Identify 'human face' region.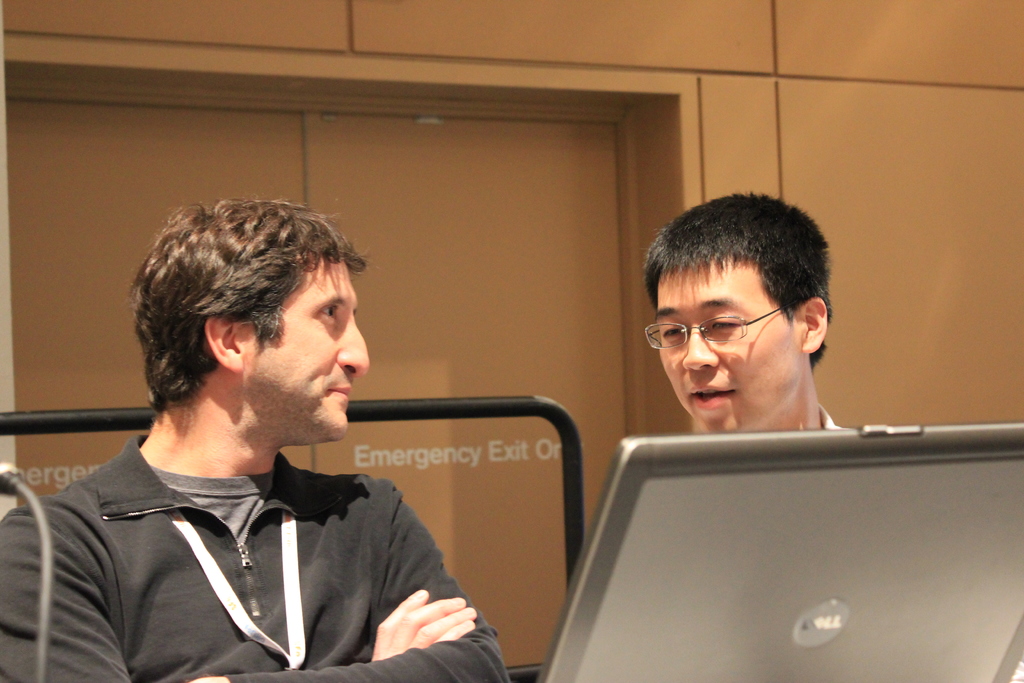
Region: 244 253 367 440.
